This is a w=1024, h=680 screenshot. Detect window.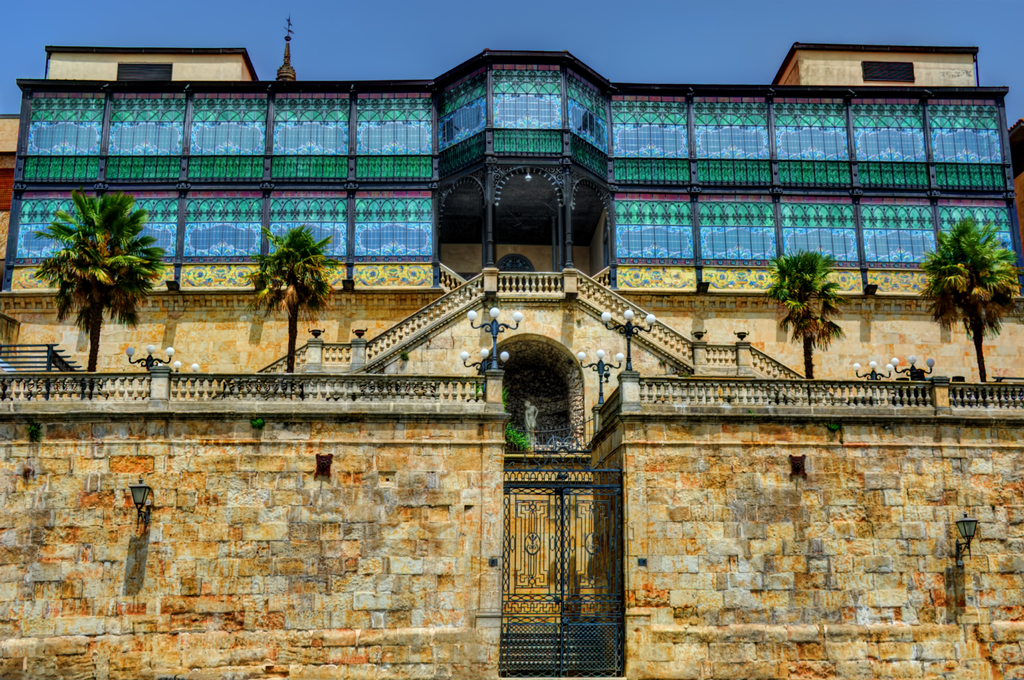
box=[858, 61, 917, 83].
